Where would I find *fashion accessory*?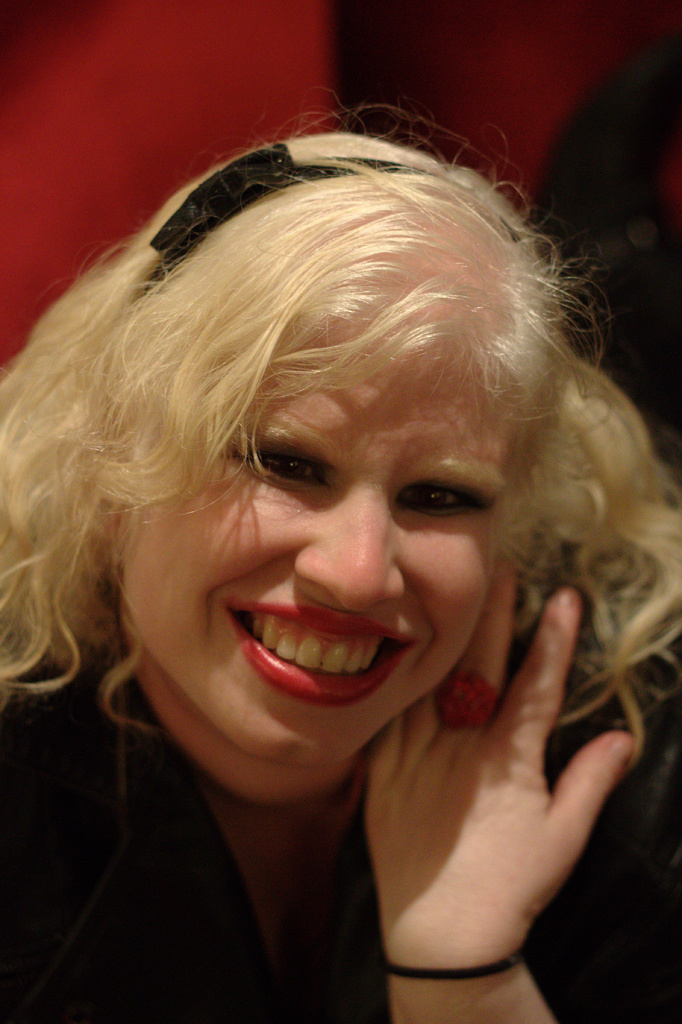
At 378 949 529 981.
